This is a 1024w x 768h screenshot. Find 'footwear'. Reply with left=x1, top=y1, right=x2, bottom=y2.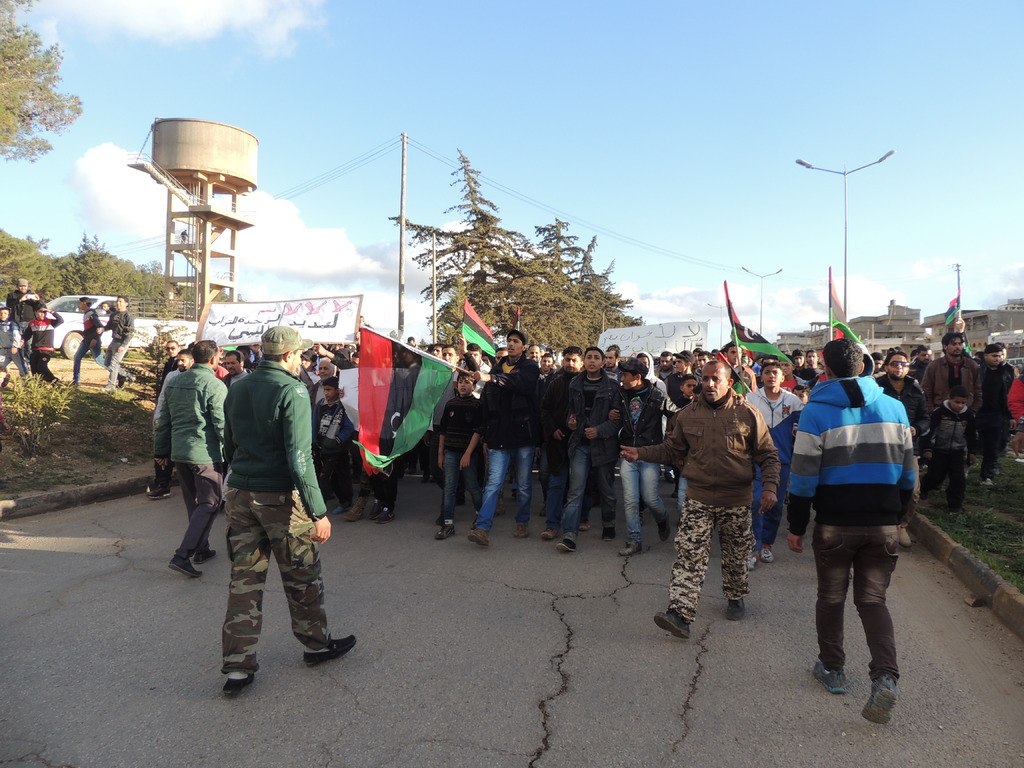
left=762, top=543, right=771, bottom=564.
